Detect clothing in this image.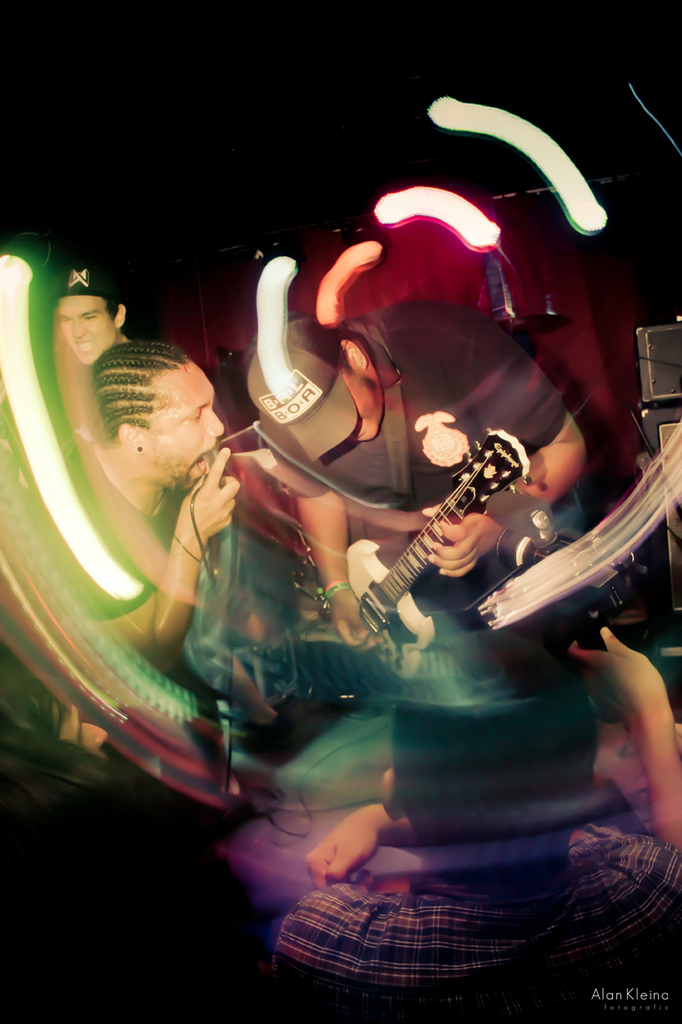
Detection: locate(0, 514, 271, 827).
